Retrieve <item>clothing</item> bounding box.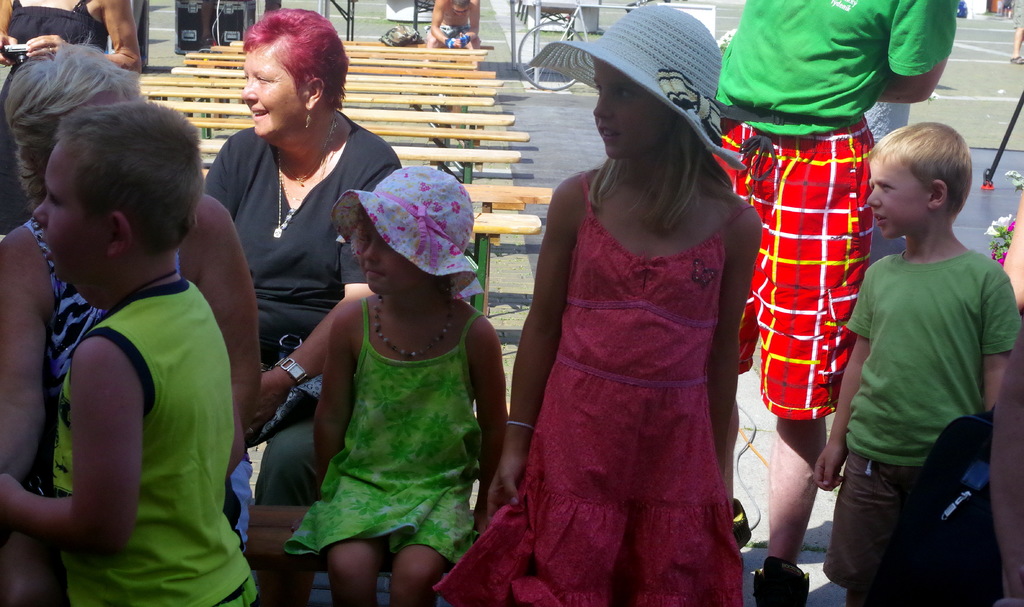
Bounding box: [left=23, top=219, right=107, bottom=385].
